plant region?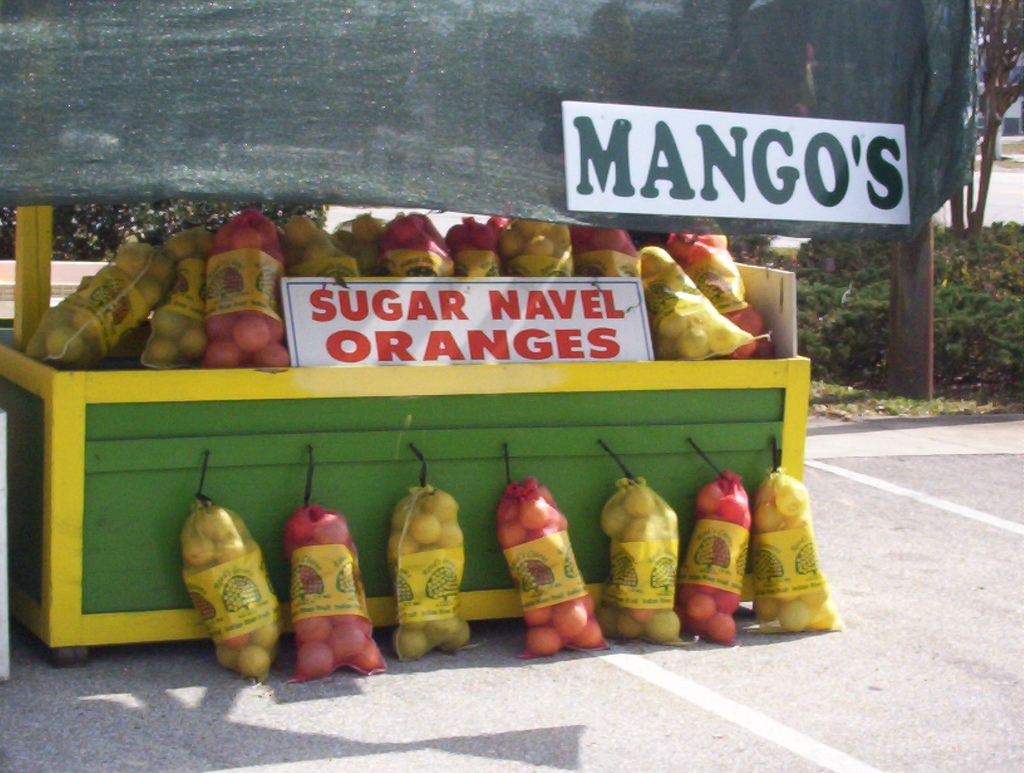
938:278:992:365
